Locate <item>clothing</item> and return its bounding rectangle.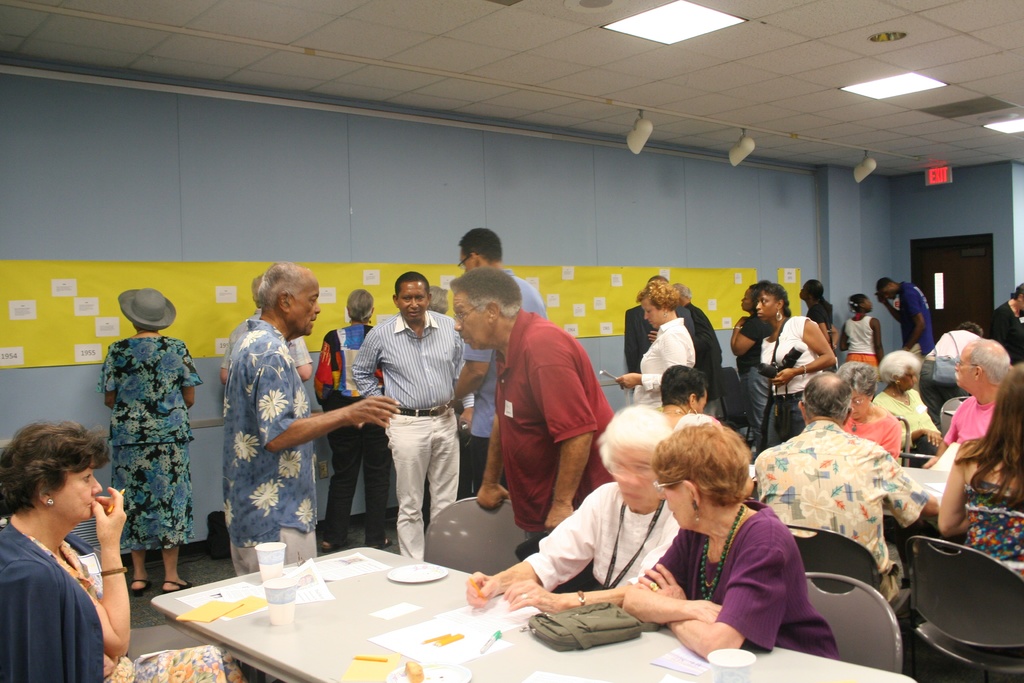
l=872, t=386, r=941, b=452.
